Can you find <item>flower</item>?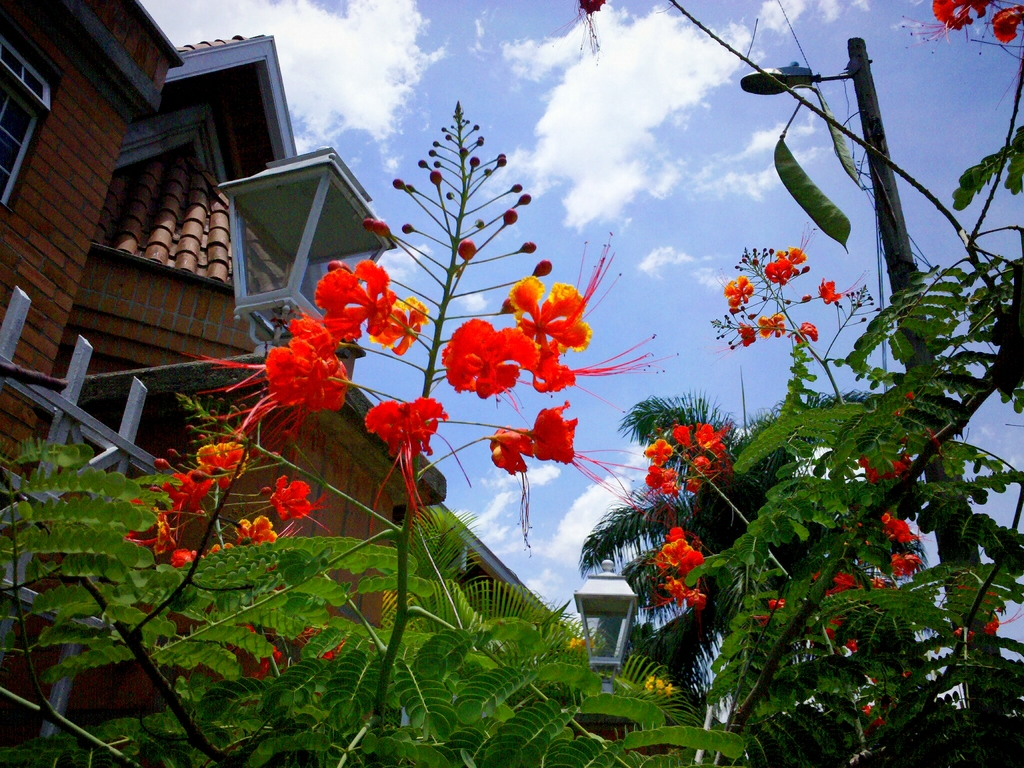
Yes, bounding box: bbox=(779, 239, 805, 267).
